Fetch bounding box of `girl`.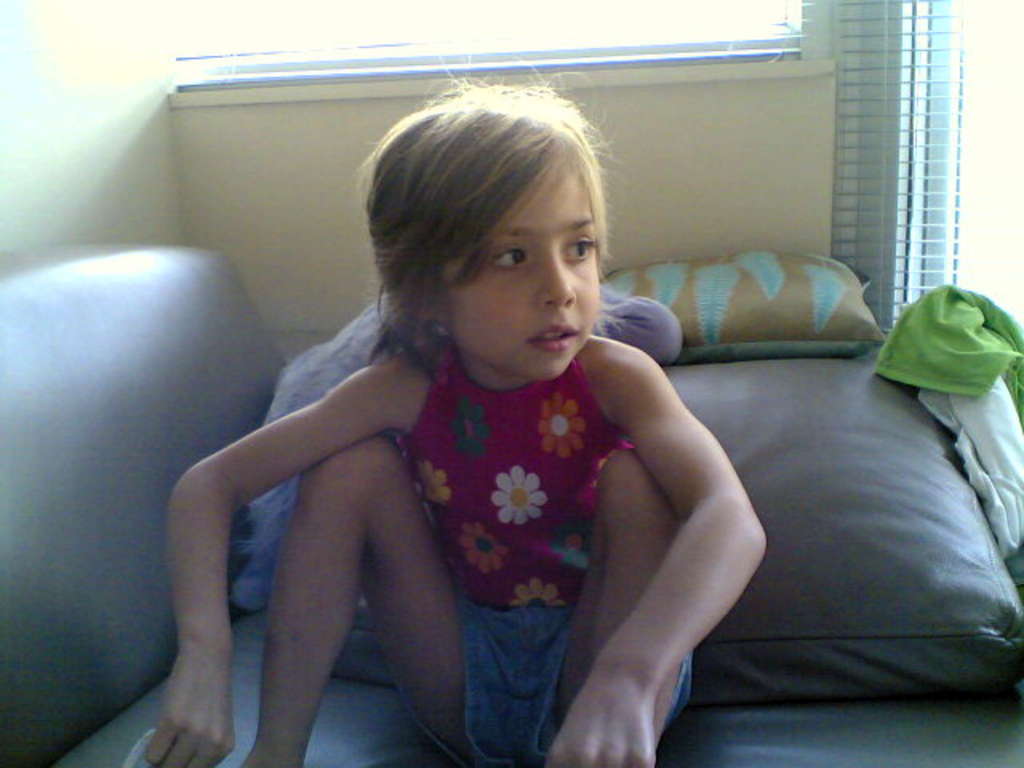
Bbox: {"x1": 134, "y1": 48, "x2": 771, "y2": 766}.
